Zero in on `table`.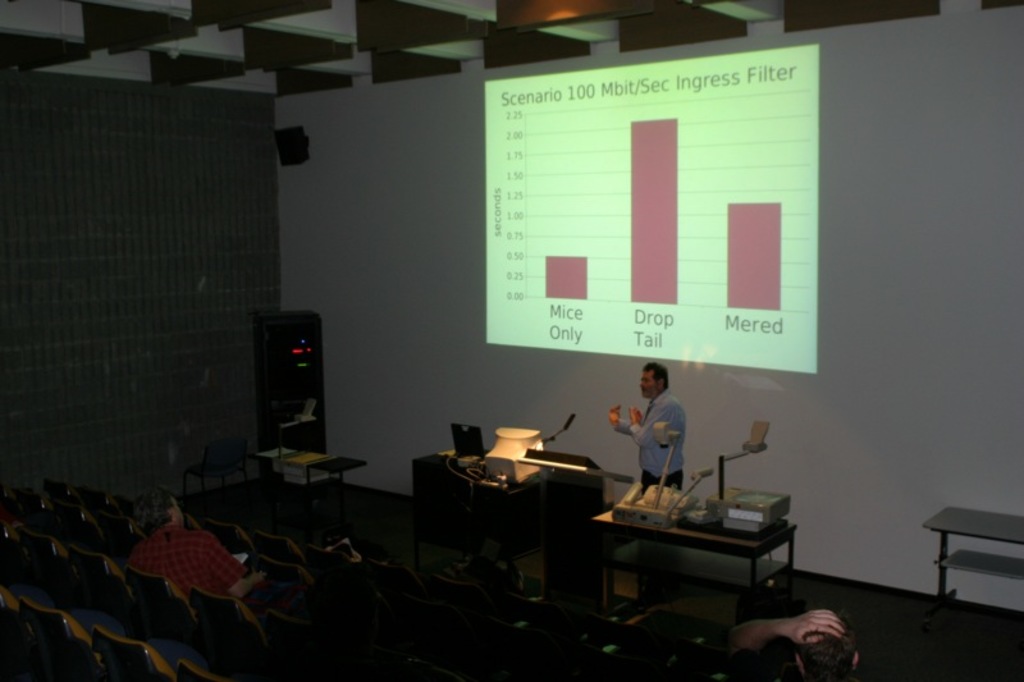
Zeroed in: Rect(572, 479, 788, 601).
